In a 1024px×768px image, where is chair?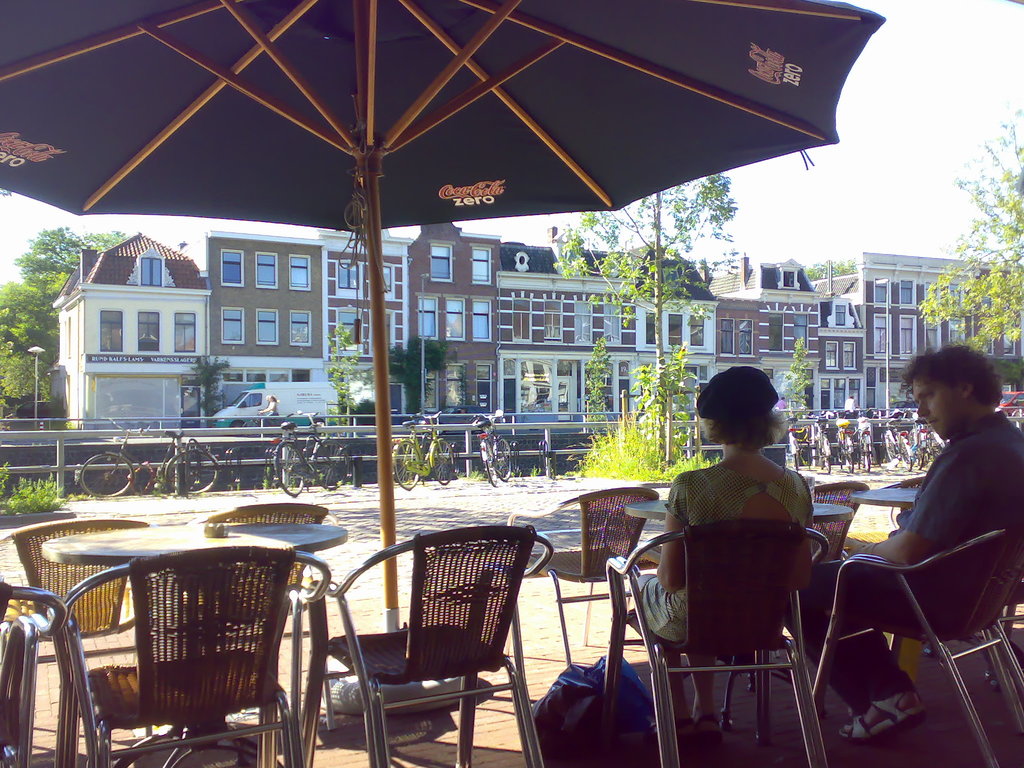
left=810, top=483, right=869, bottom=566.
